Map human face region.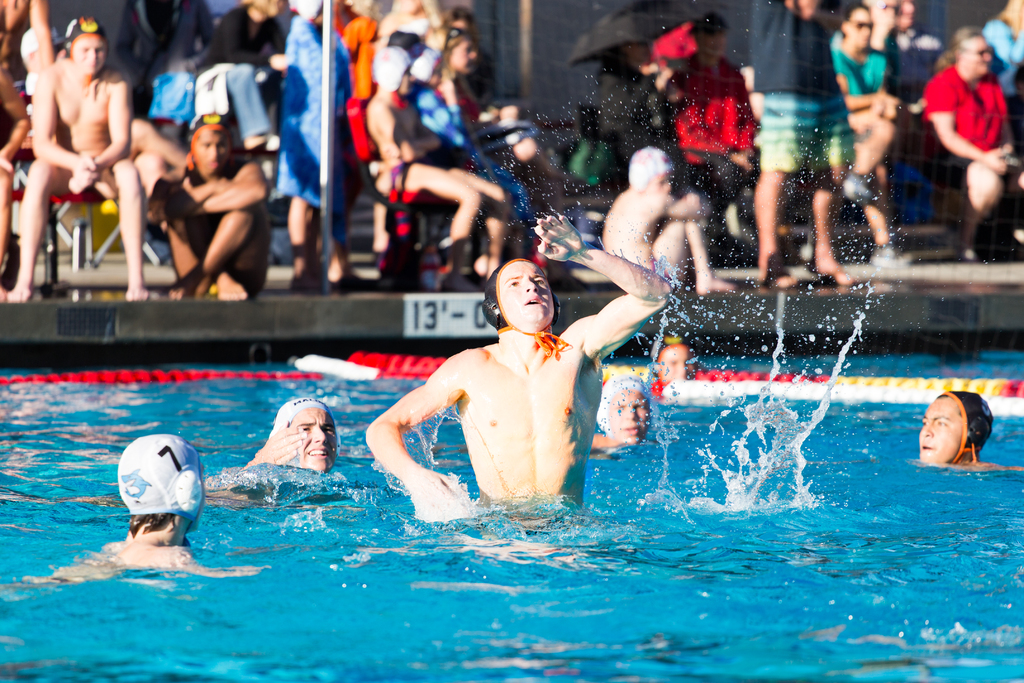
Mapped to [196,128,229,172].
